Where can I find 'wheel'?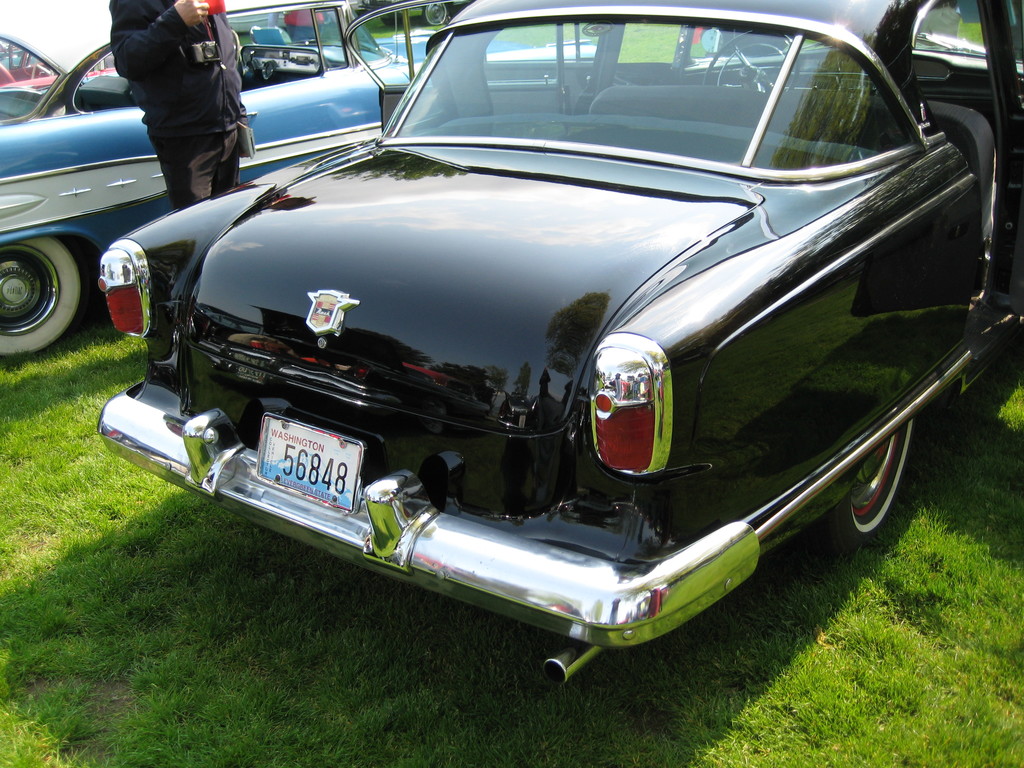
You can find it at select_region(816, 421, 914, 552).
